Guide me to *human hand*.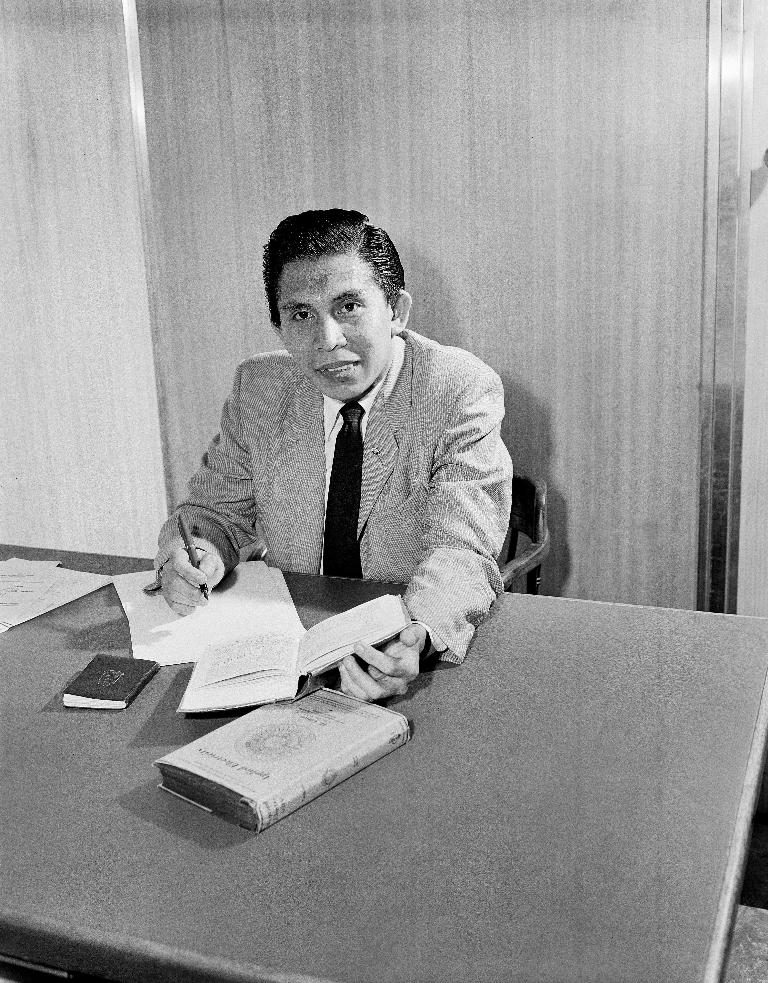
Guidance: x1=333 y1=619 x2=430 y2=707.
